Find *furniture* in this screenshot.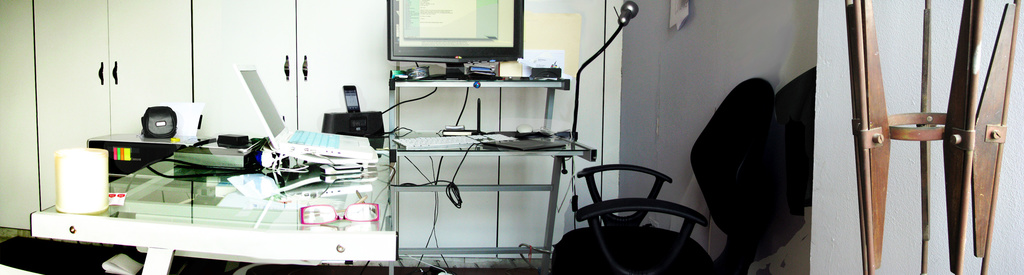
The bounding box for *furniture* is [x1=548, y1=76, x2=781, y2=274].
